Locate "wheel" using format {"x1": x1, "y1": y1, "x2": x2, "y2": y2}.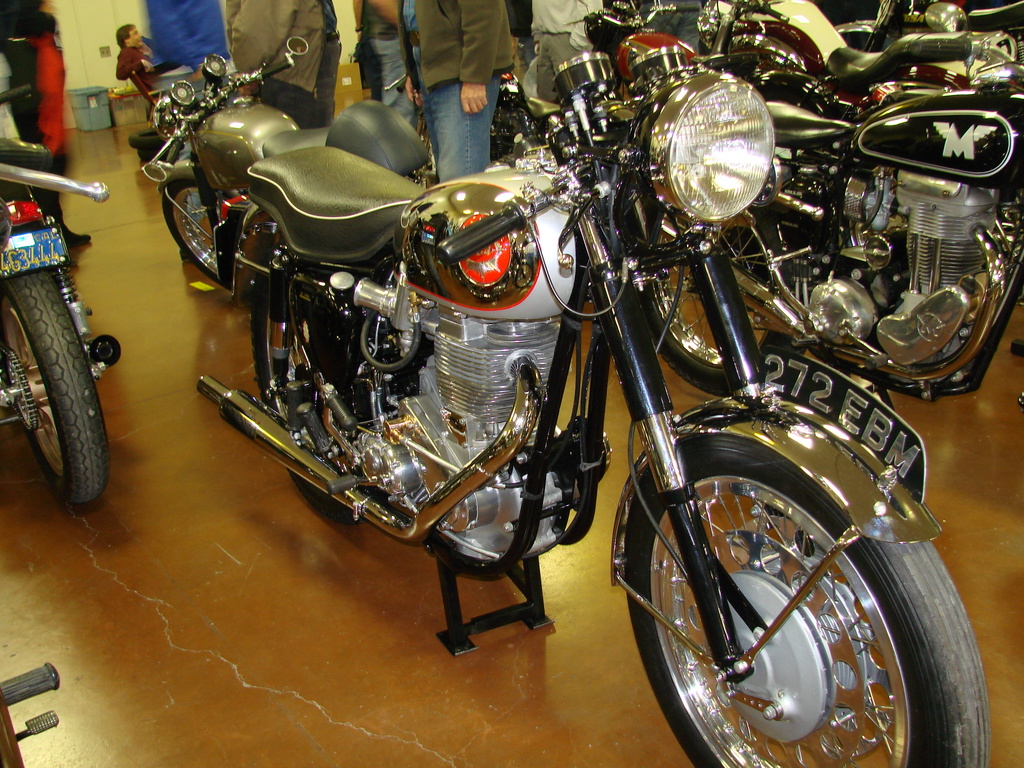
{"x1": 9, "y1": 254, "x2": 104, "y2": 516}.
